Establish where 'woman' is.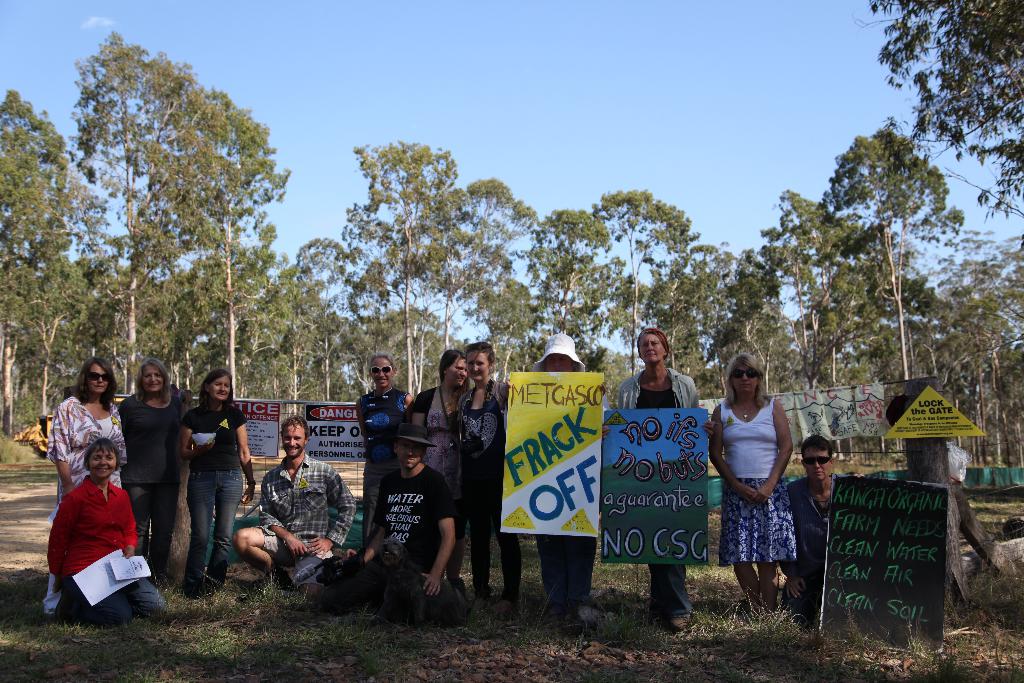
Established at box=[716, 349, 819, 618].
